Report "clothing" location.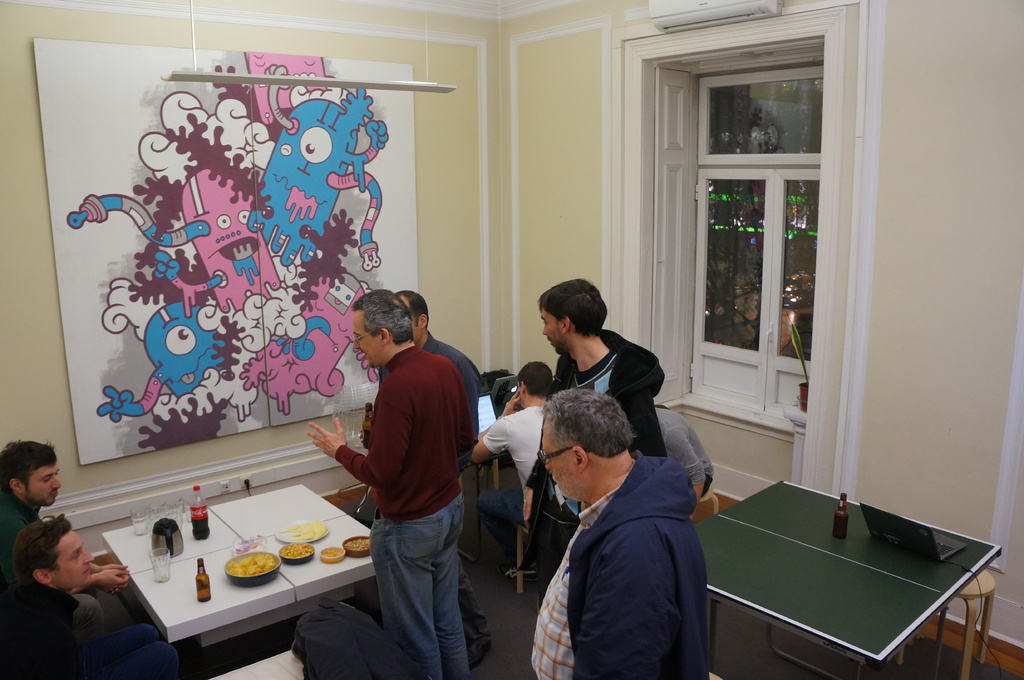
Report: box=[0, 489, 40, 584].
